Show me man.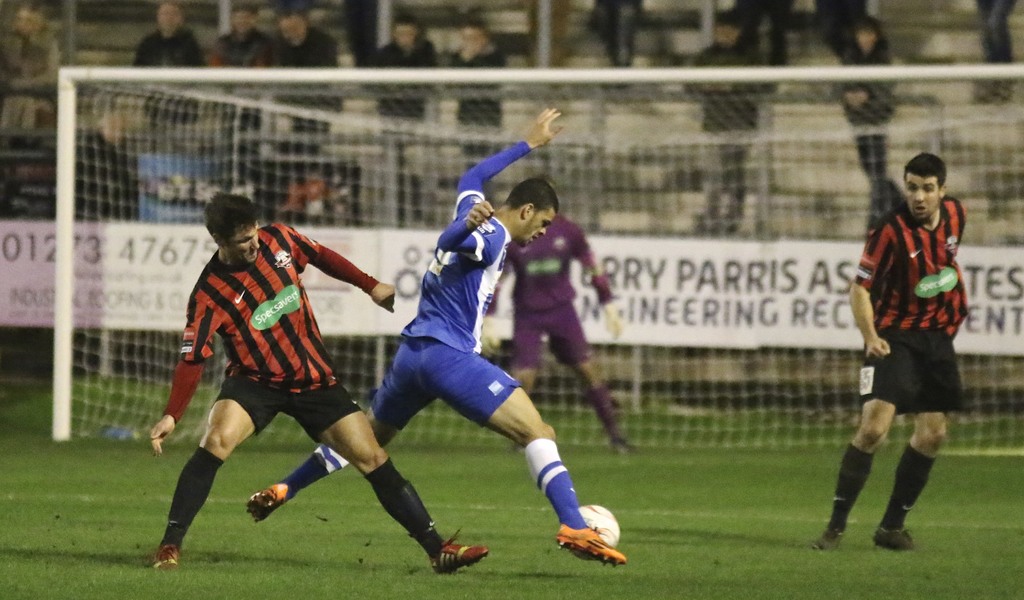
man is here: bbox=(980, 0, 1016, 90).
